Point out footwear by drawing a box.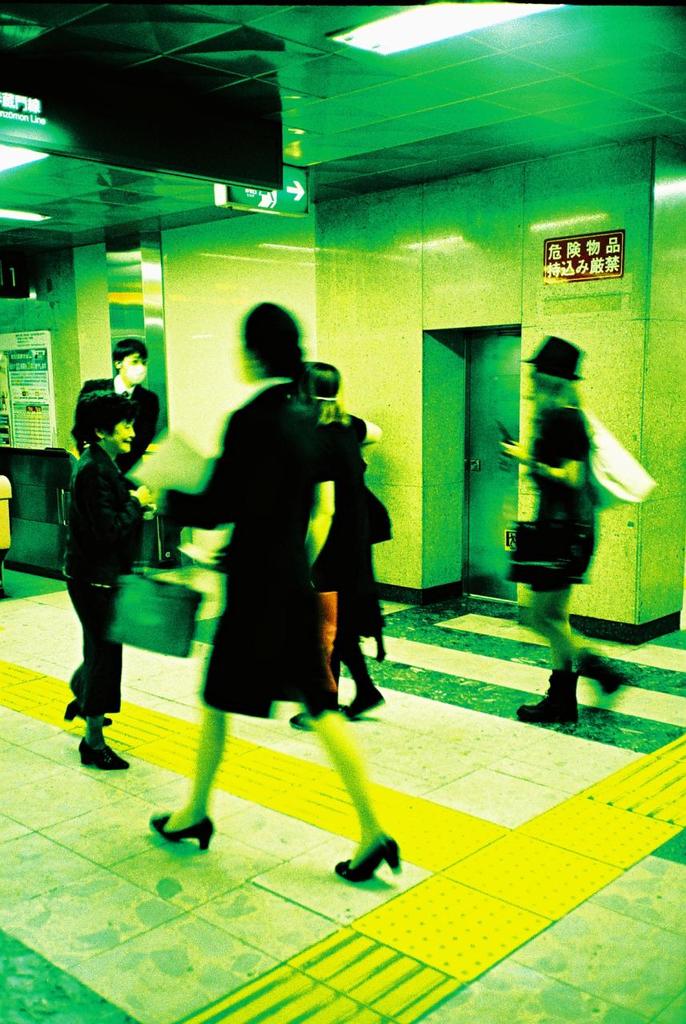
(341, 674, 379, 721).
